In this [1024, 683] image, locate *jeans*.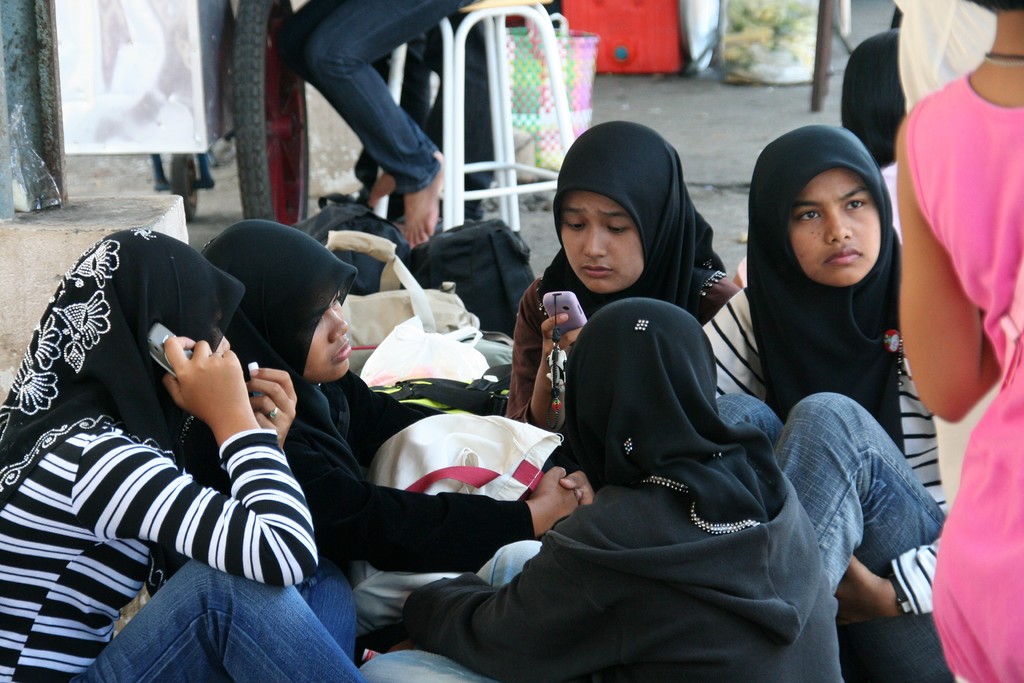
Bounding box: (698,389,945,582).
